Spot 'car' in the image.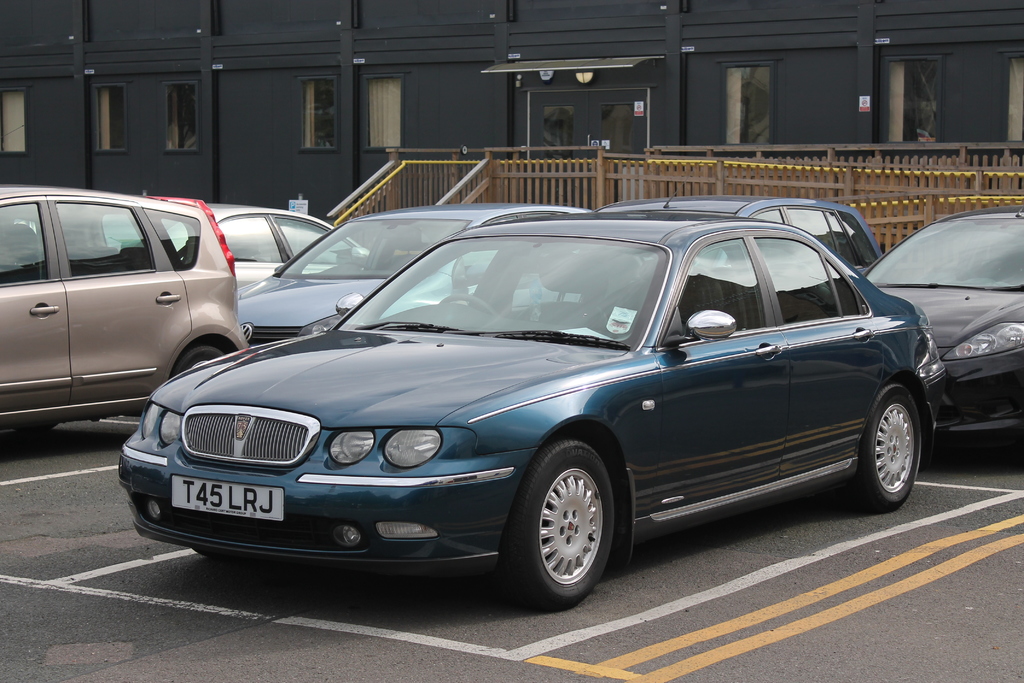
'car' found at l=110, t=213, r=952, b=613.
